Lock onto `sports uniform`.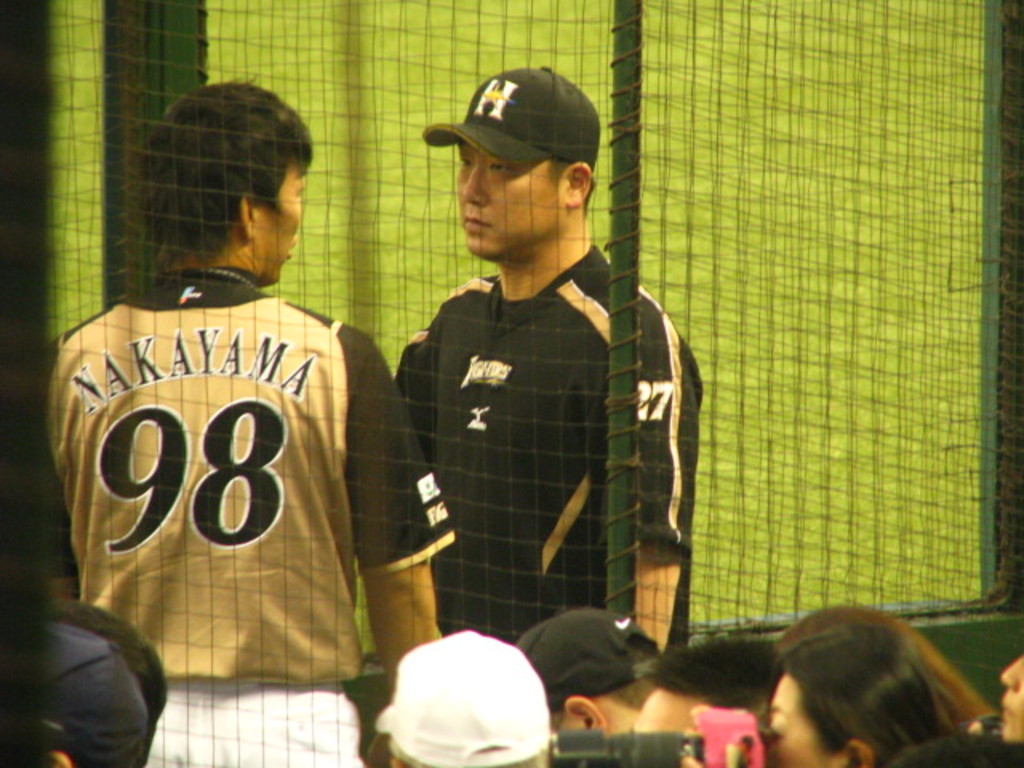
Locked: left=40, top=114, right=419, bottom=696.
